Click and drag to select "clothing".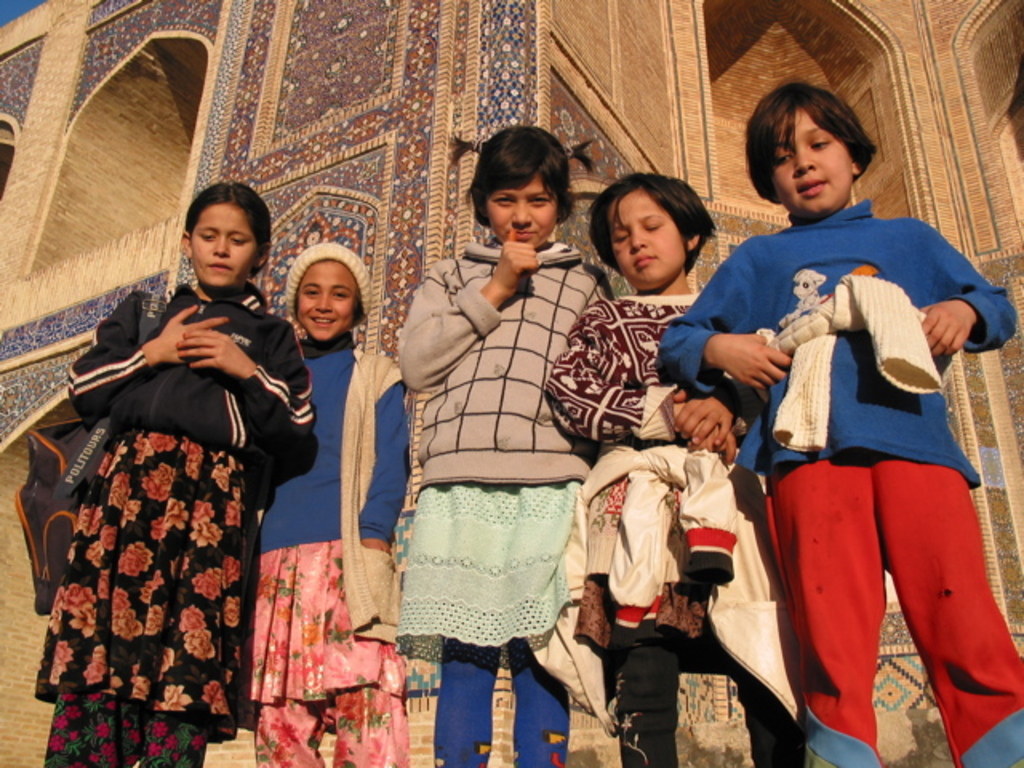
Selection: [left=541, top=296, right=779, bottom=766].
